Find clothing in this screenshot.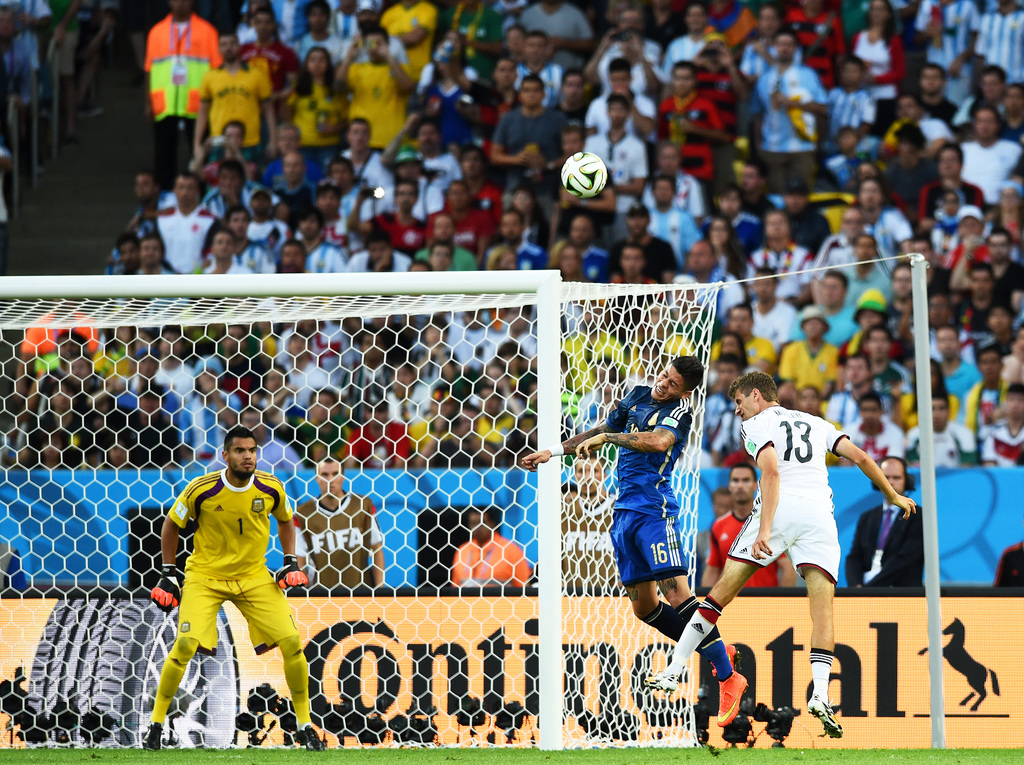
The bounding box for clothing is detection(664, 31, 707, 64).
